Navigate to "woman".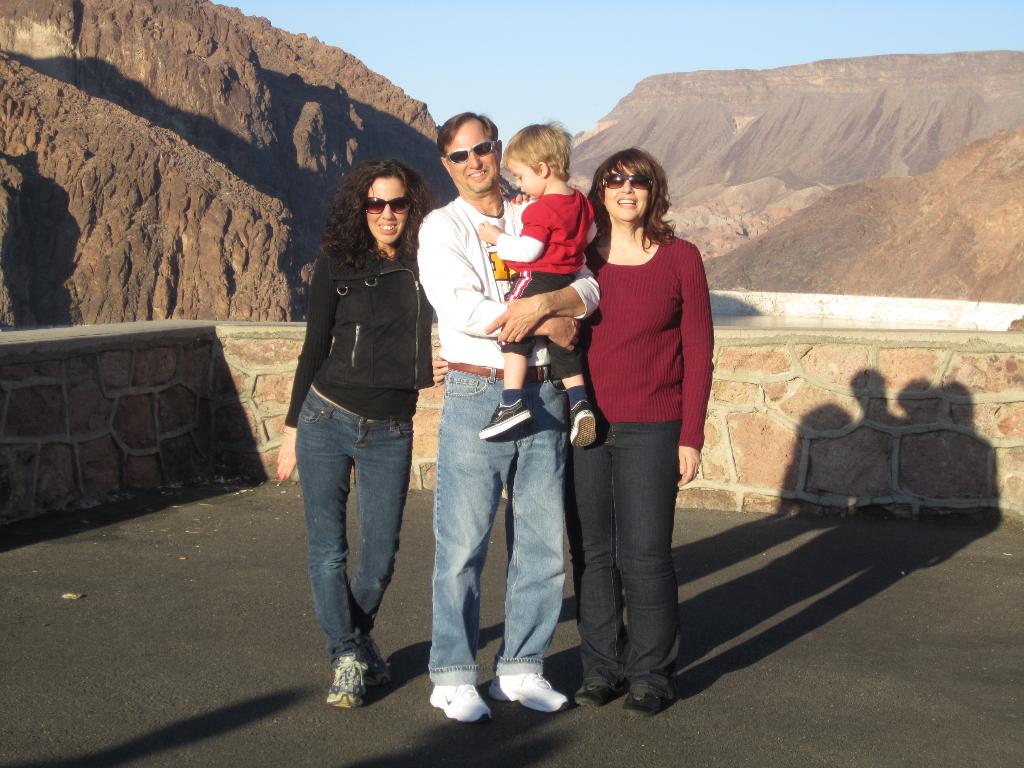
Navigation target: bbox=[276, 160, 440, 703].
